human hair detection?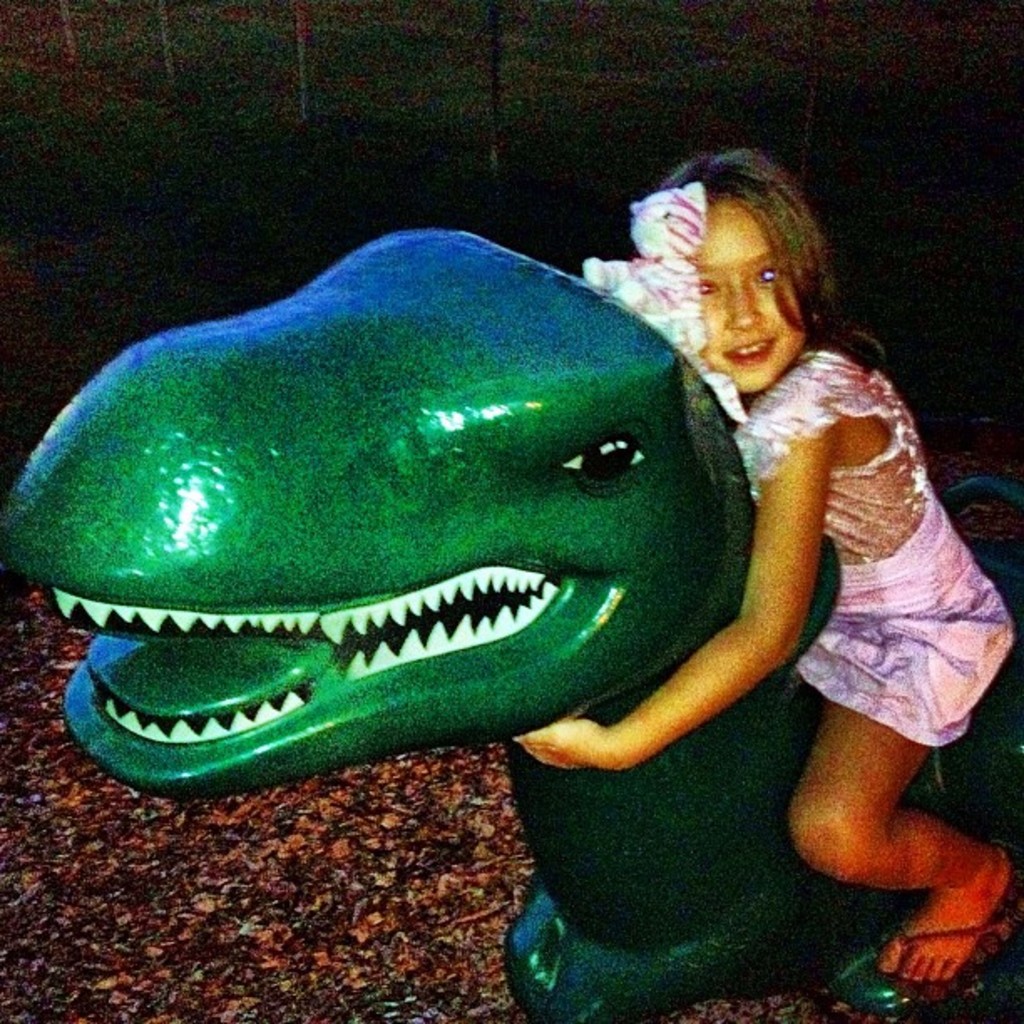
l=626, t=161, r=863, b=376
